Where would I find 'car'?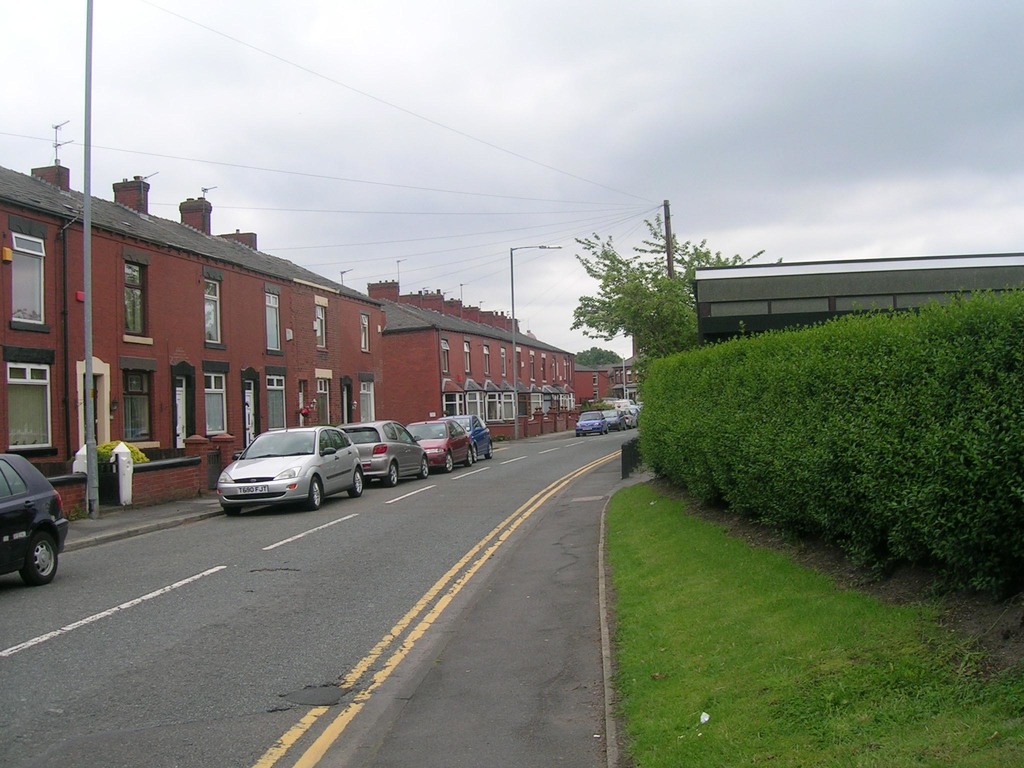
At [left=332, top=410, right=435, bottom=498].
